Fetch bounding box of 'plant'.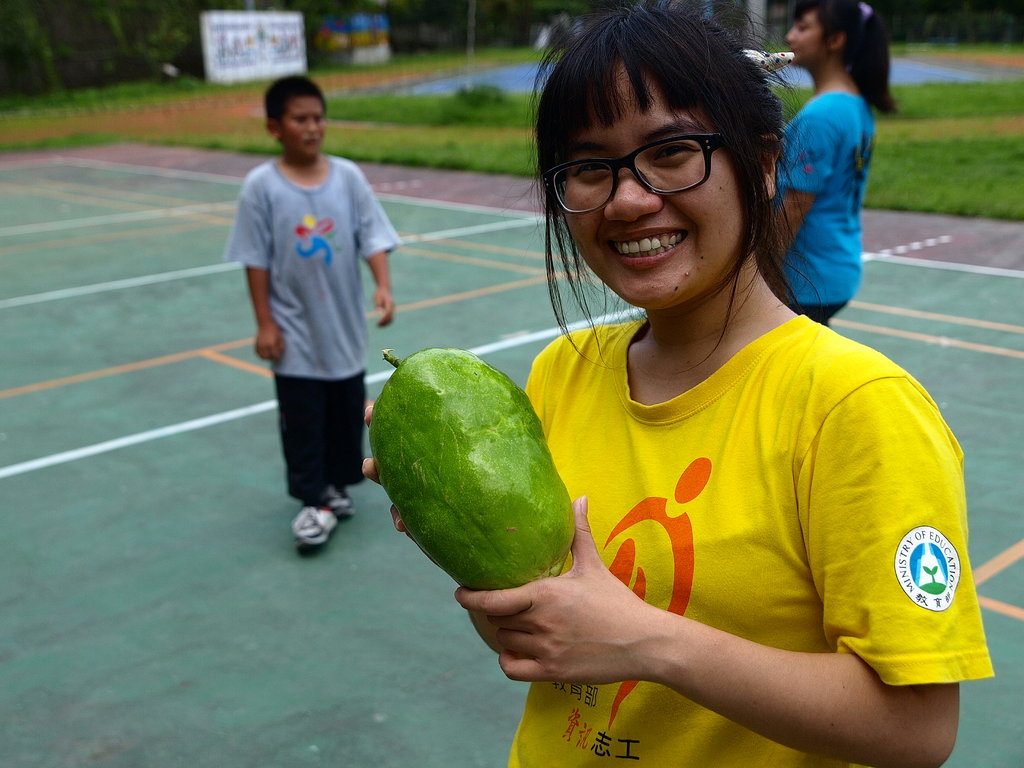
Bbox: detection(326, 85, 553, 141).
